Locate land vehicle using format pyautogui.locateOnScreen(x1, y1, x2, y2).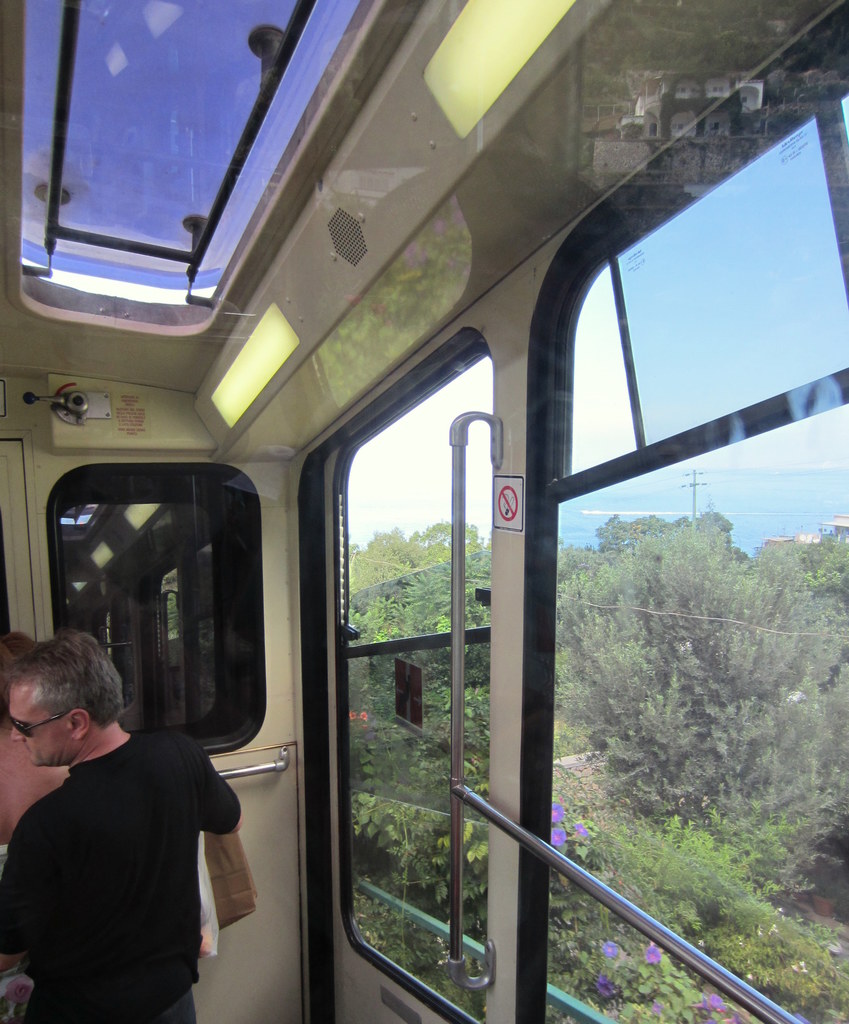
pyautogui.locateOnScreen(0, 0, 848, 1023).
